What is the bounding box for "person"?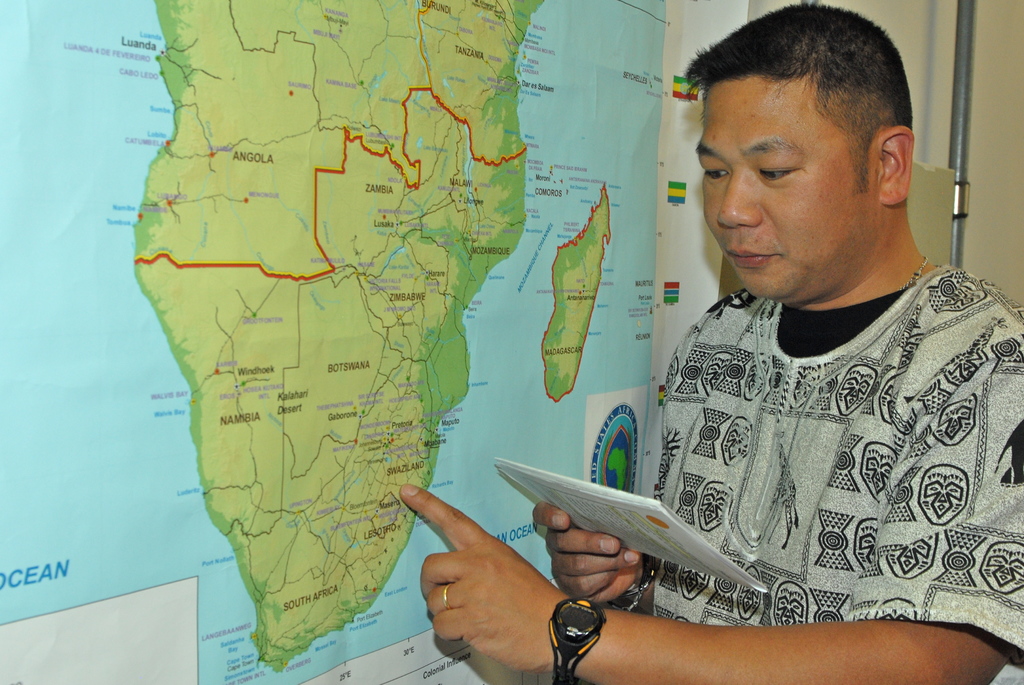
399/0/1023/684.
